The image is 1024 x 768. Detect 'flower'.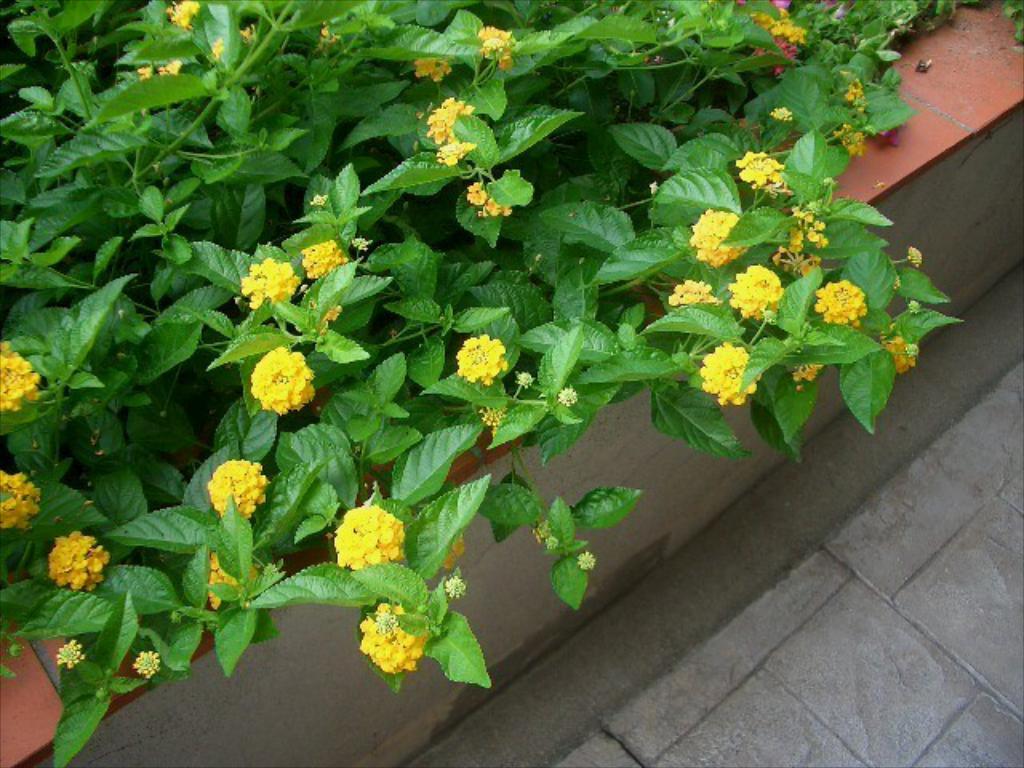
Detection: [x1=250, y1=342, x2=315, y2=414].
